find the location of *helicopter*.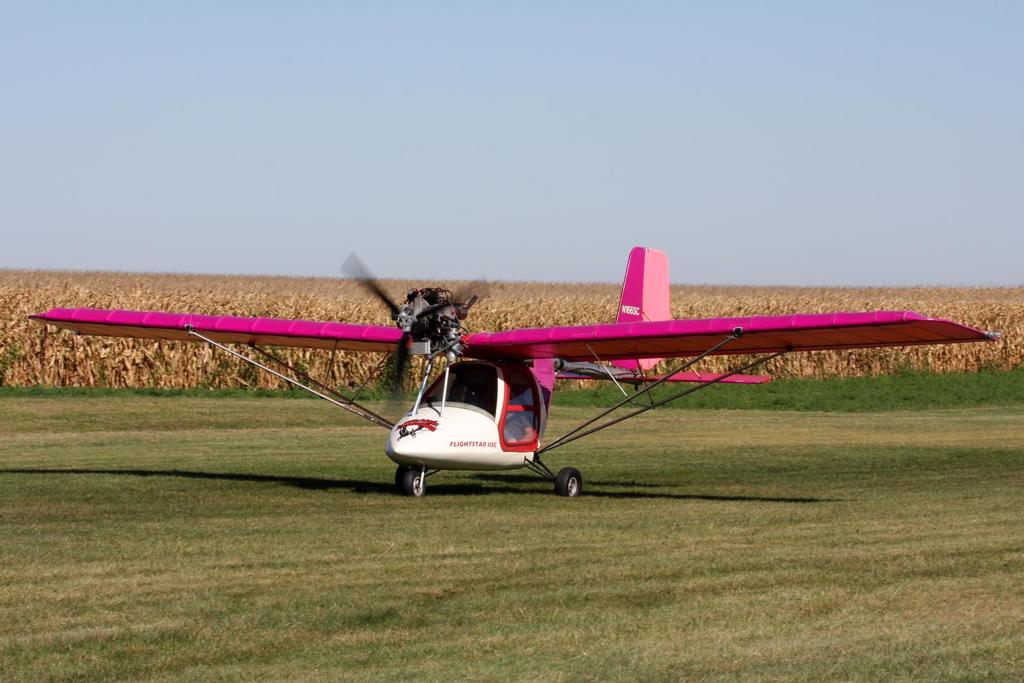
Location: <bbox>212, 234, 975, 518</bbox>.
